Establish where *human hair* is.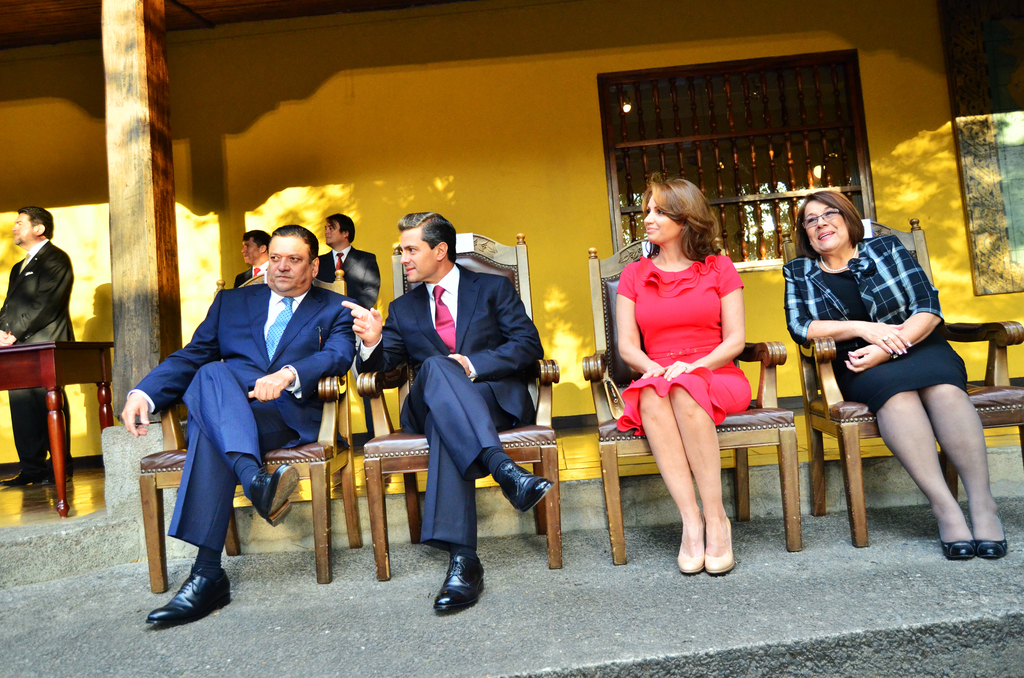
Established at bbox=(394, 207, 455, 264).
